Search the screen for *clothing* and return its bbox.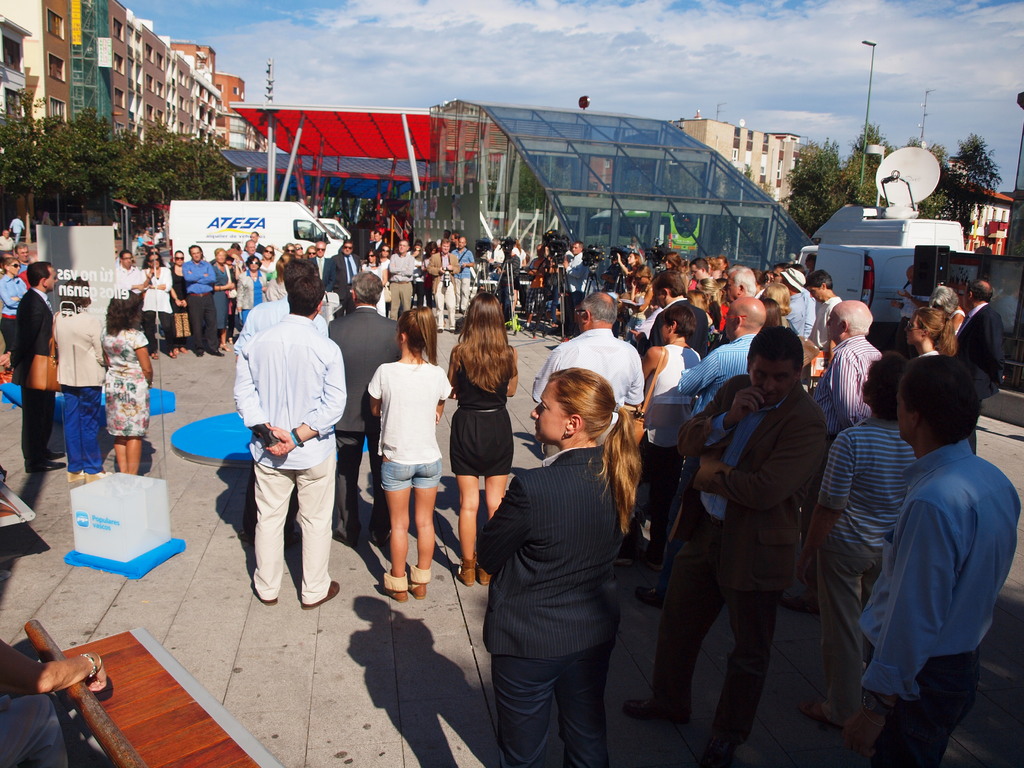
Found: {"x1": 143, "y1": 269, "x2": 177, "y2": 349}.
